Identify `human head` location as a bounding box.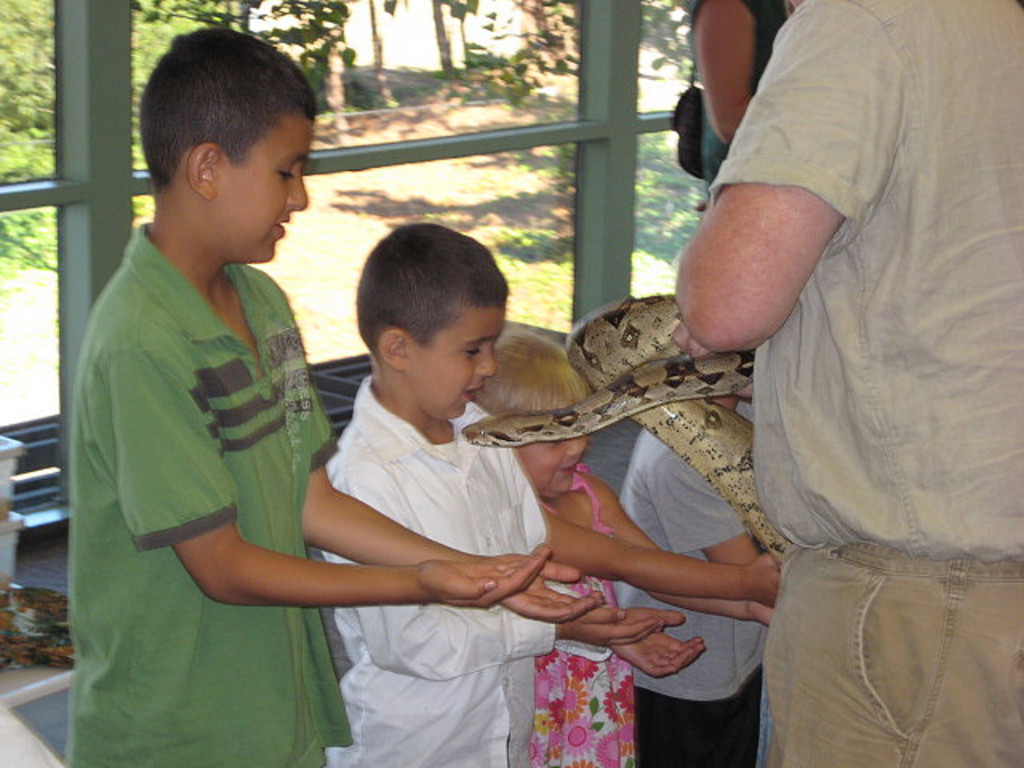
470, 328, 594, 494.
